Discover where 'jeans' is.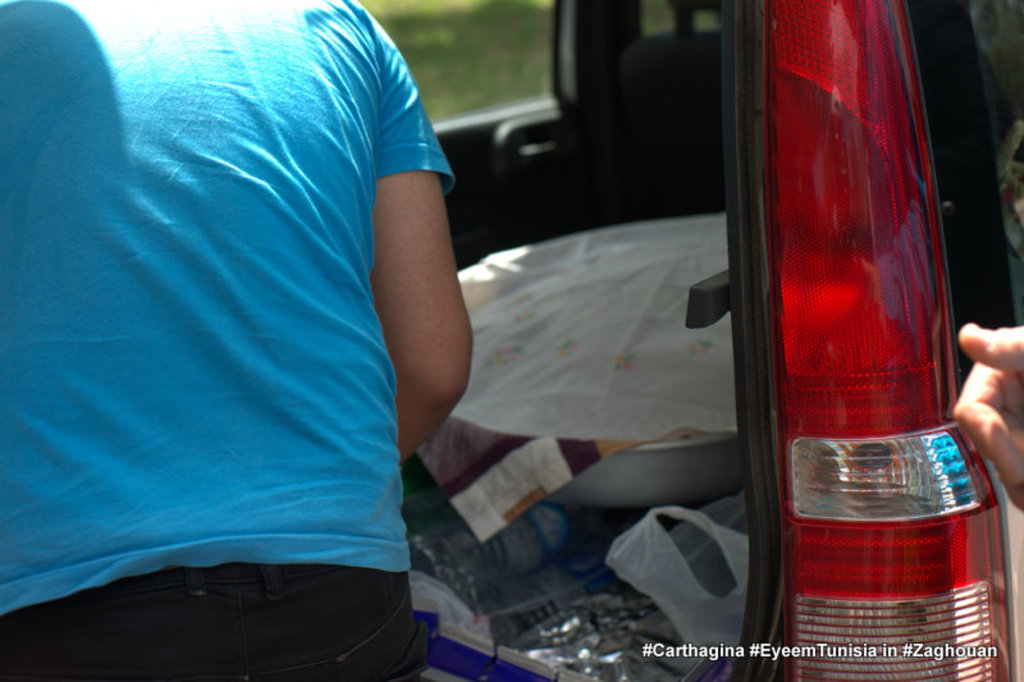
Discovered at <box>42,535,447,681</box>.
